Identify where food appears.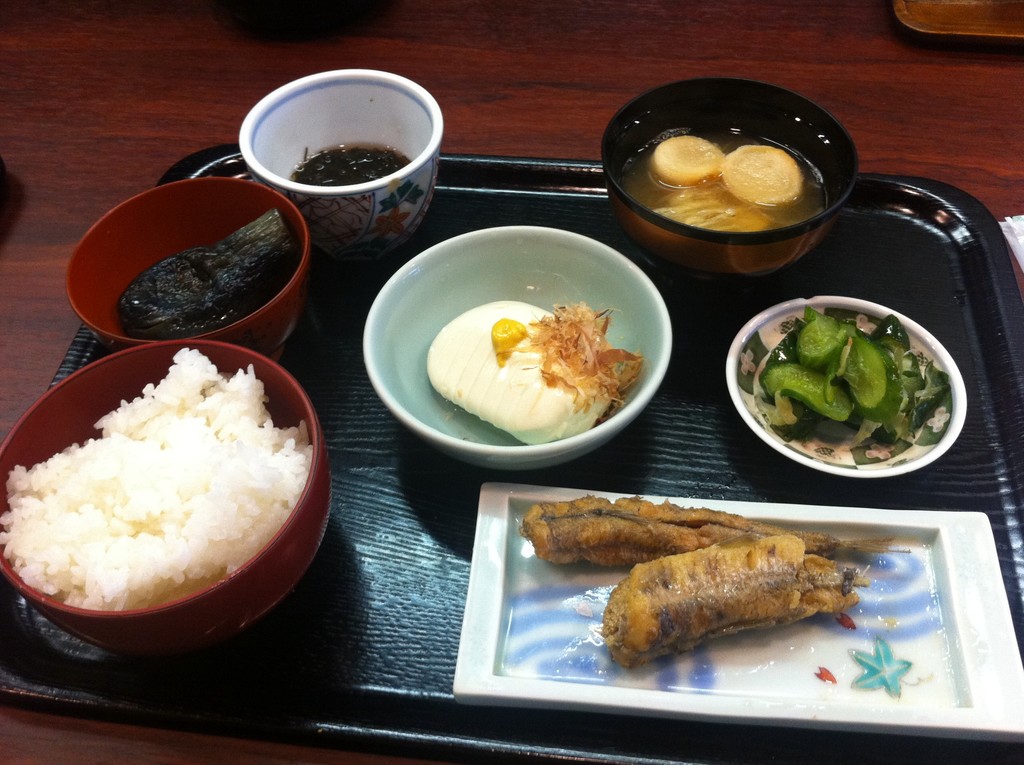
Appears at left=655, top=183, right=774, bottom=234.
